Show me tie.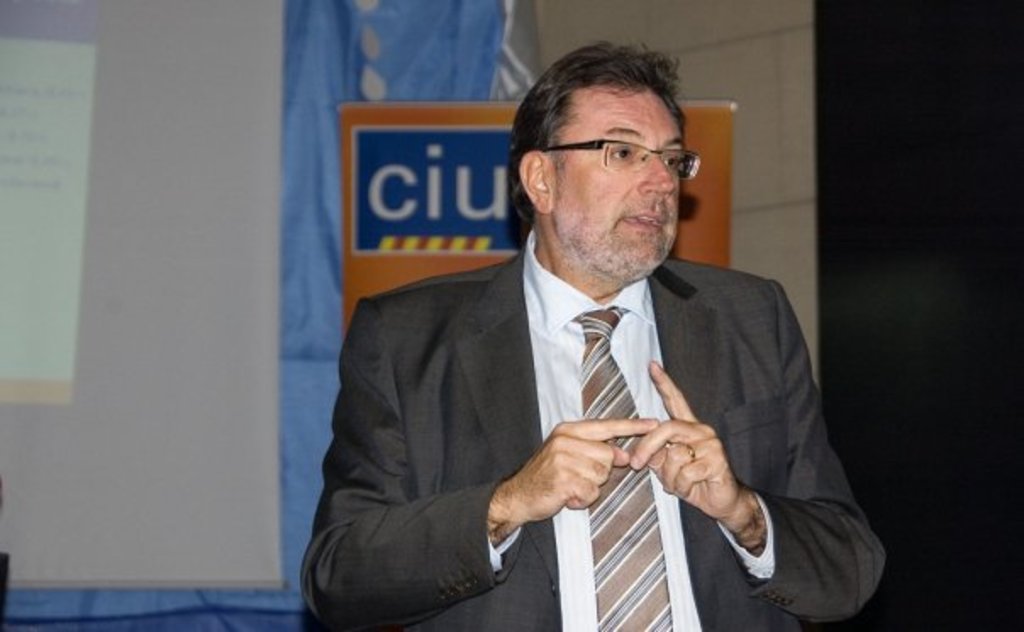
tie is here: bbox=(573, 307, 678, 630).
